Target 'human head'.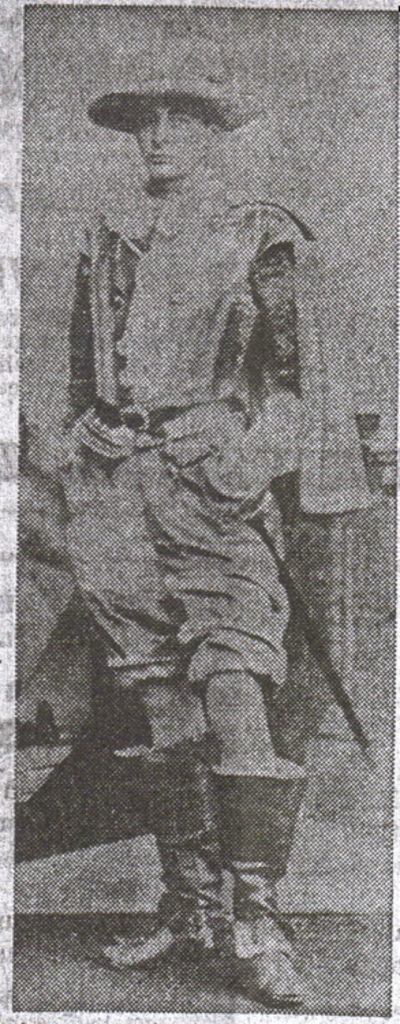
Target region: <bbox>85, 45, 265, 177</bbox>.
